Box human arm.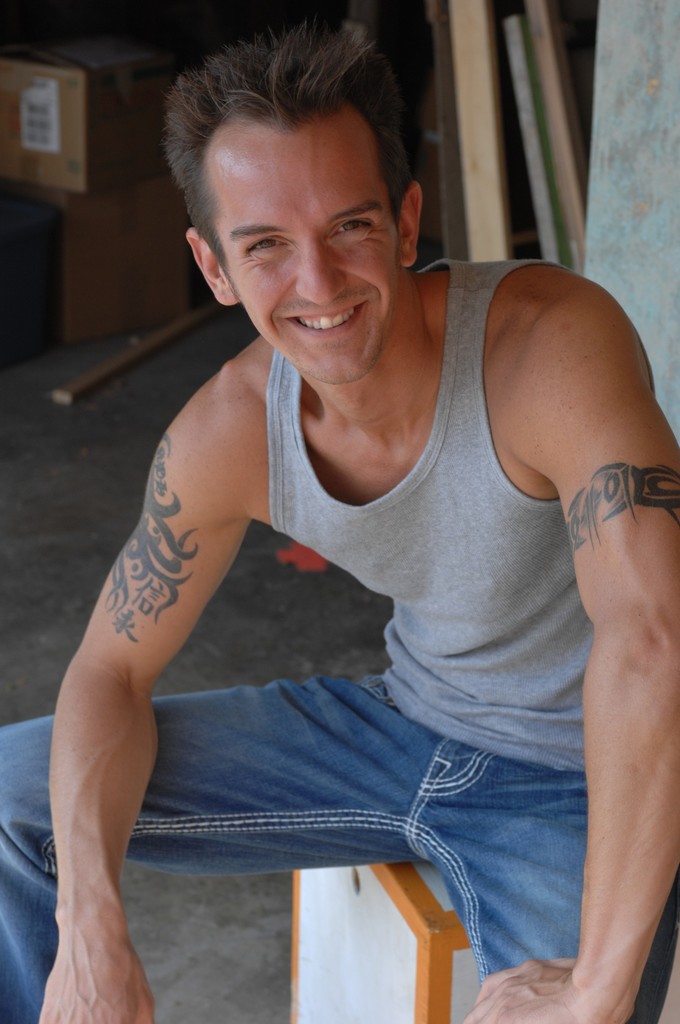
Rect(33, 368, 257, 1023).
